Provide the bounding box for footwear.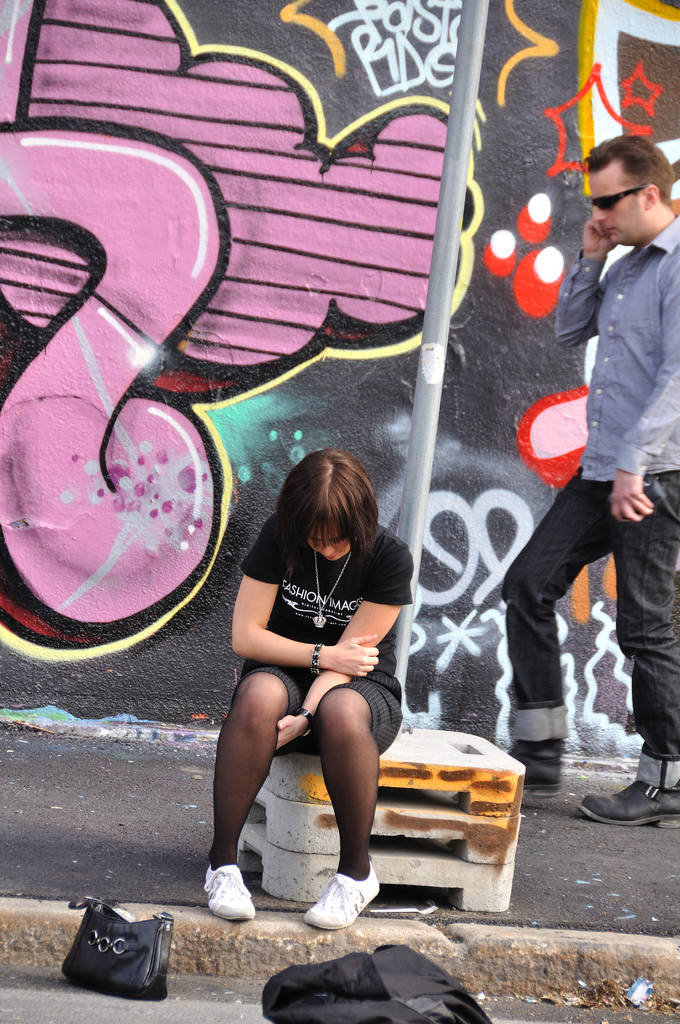
509 737 562 798.
